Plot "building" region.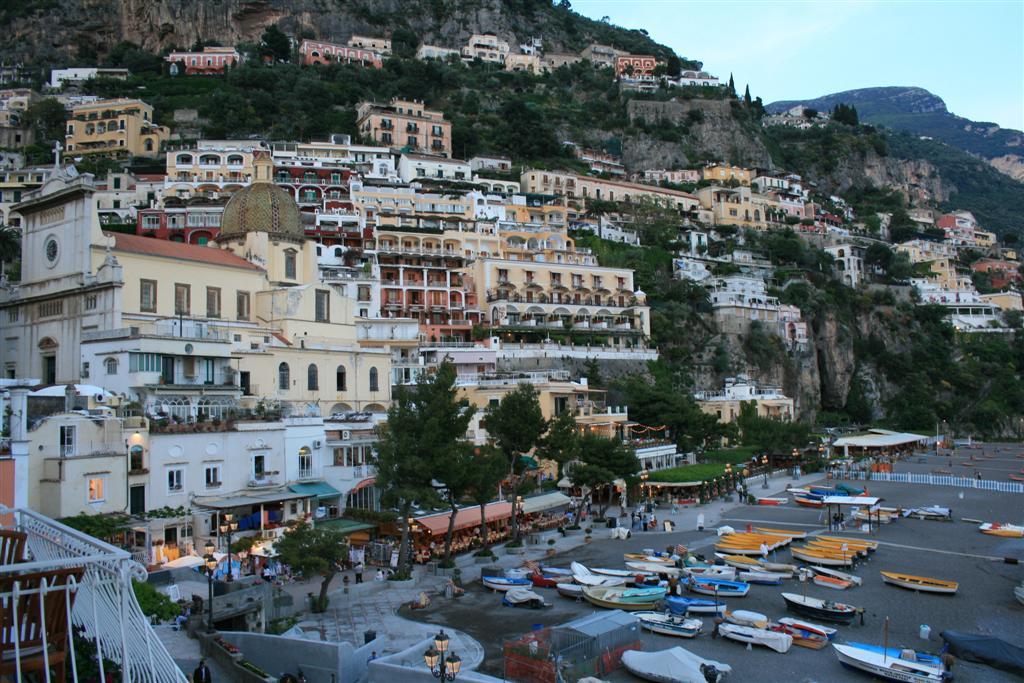
Plotted at select_region(616, 60, 671, 95).
